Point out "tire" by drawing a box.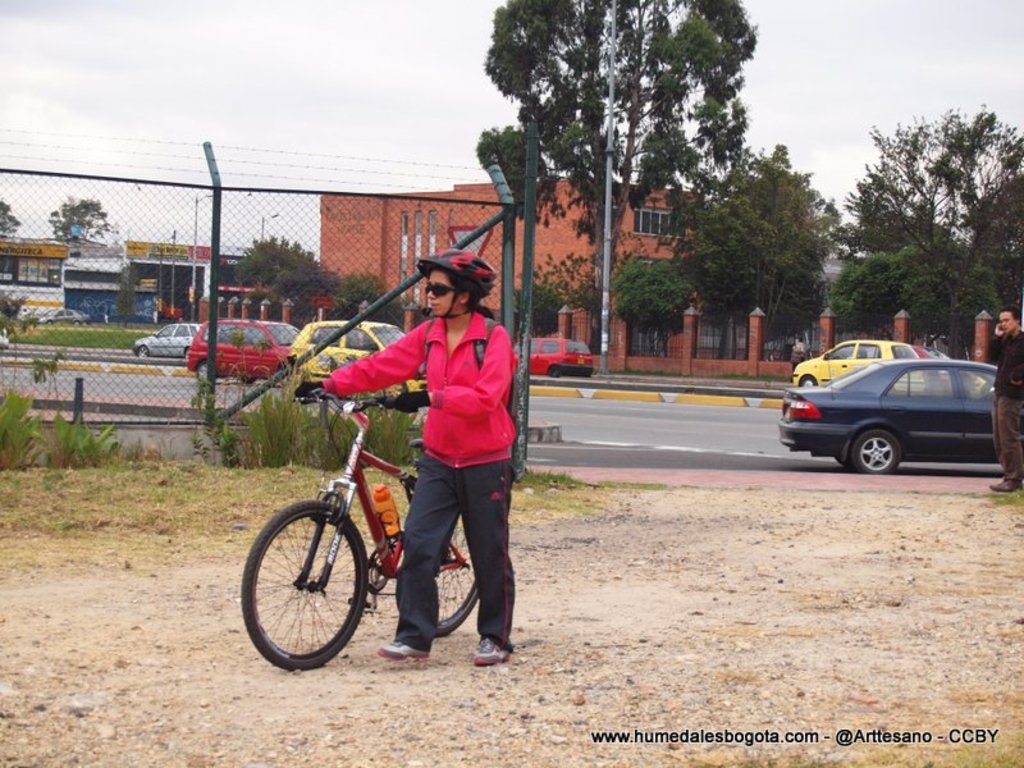
402,509,488,648.
